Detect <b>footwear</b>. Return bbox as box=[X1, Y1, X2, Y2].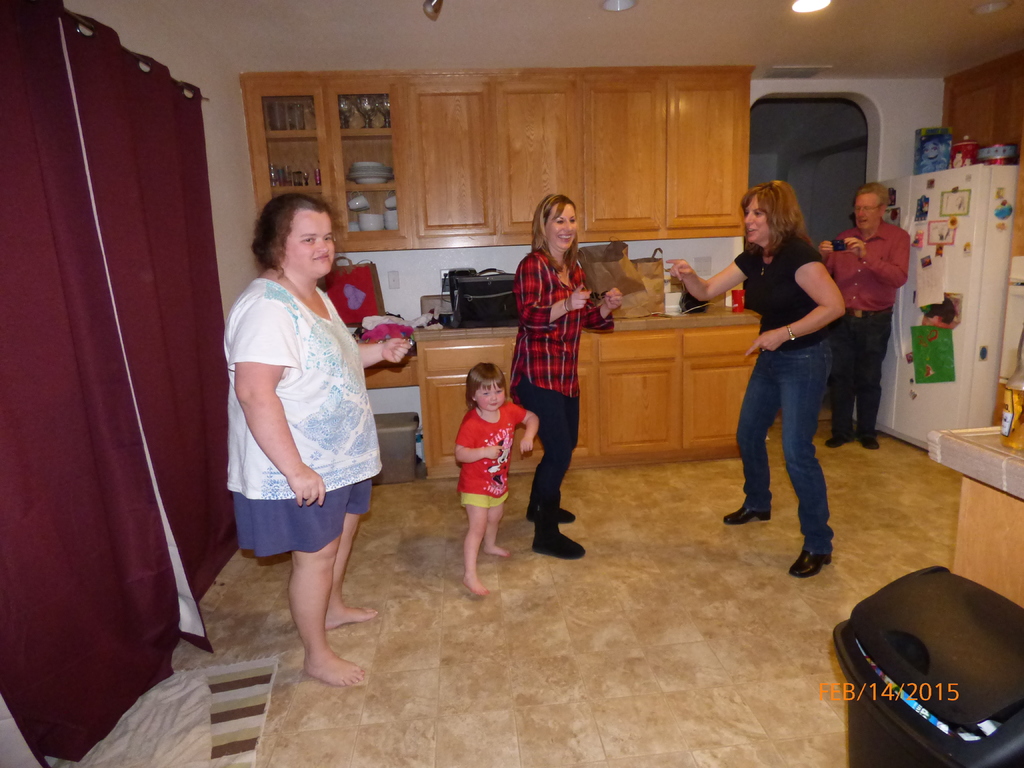
box=[529, 501, 572, 522].
